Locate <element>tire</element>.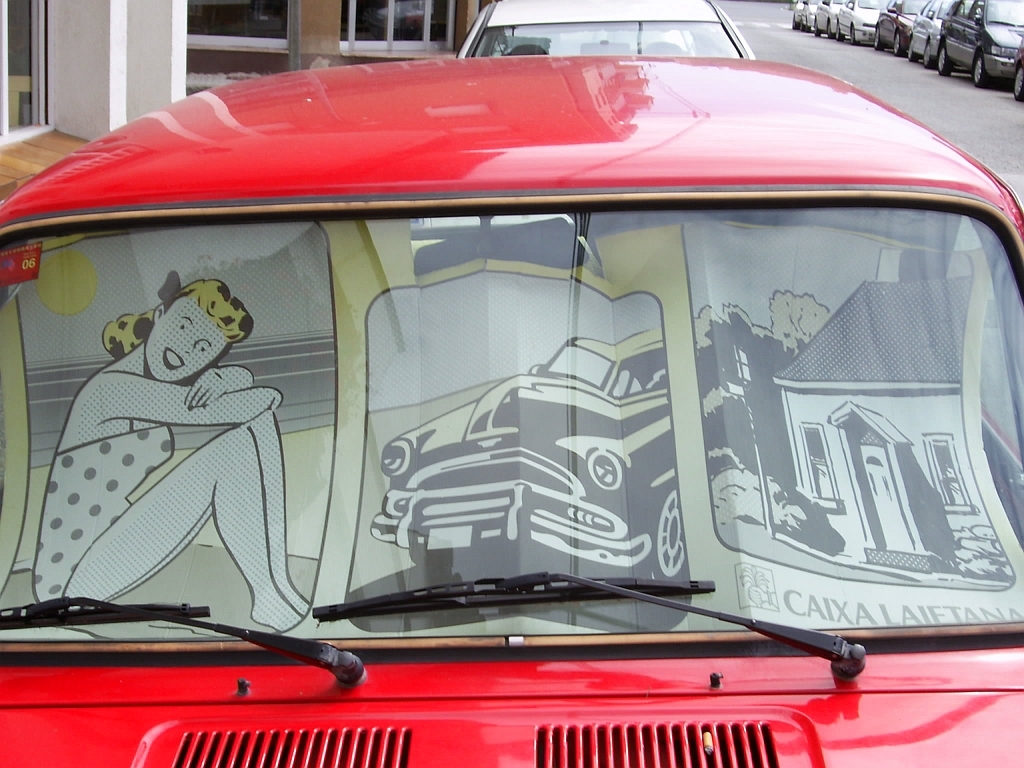
Bounding box: (left=847, top=23, right=858, bottom=44).
